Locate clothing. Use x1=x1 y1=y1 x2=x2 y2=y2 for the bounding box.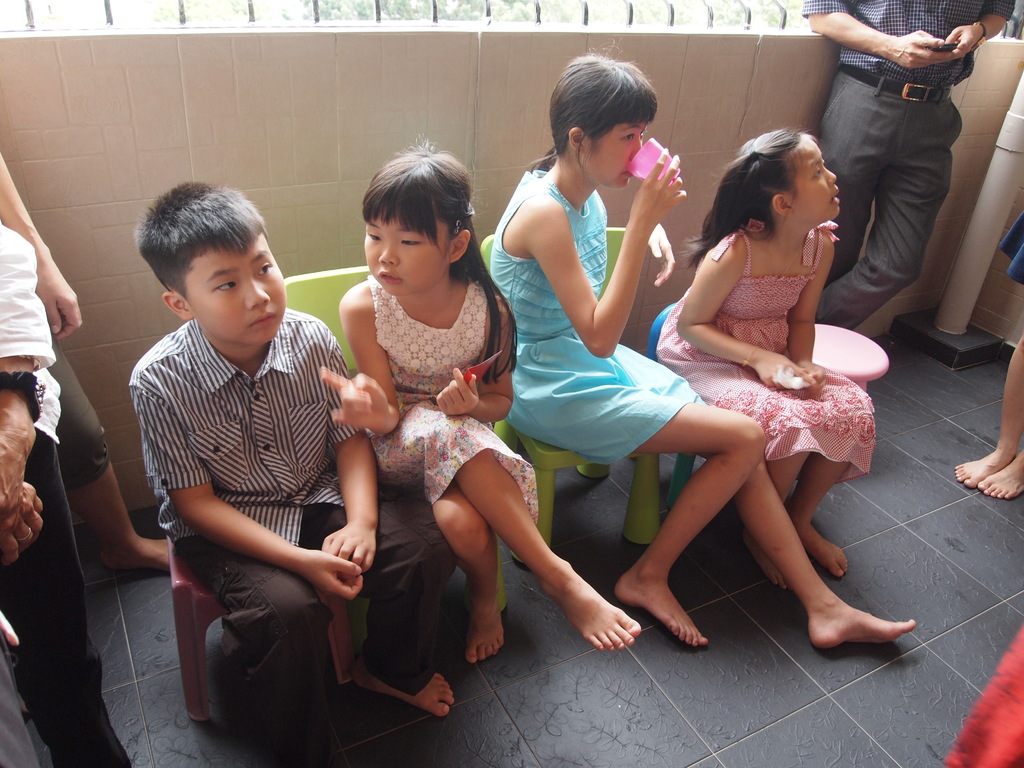
x1=48 y1=324 x2=120 y2=490.
